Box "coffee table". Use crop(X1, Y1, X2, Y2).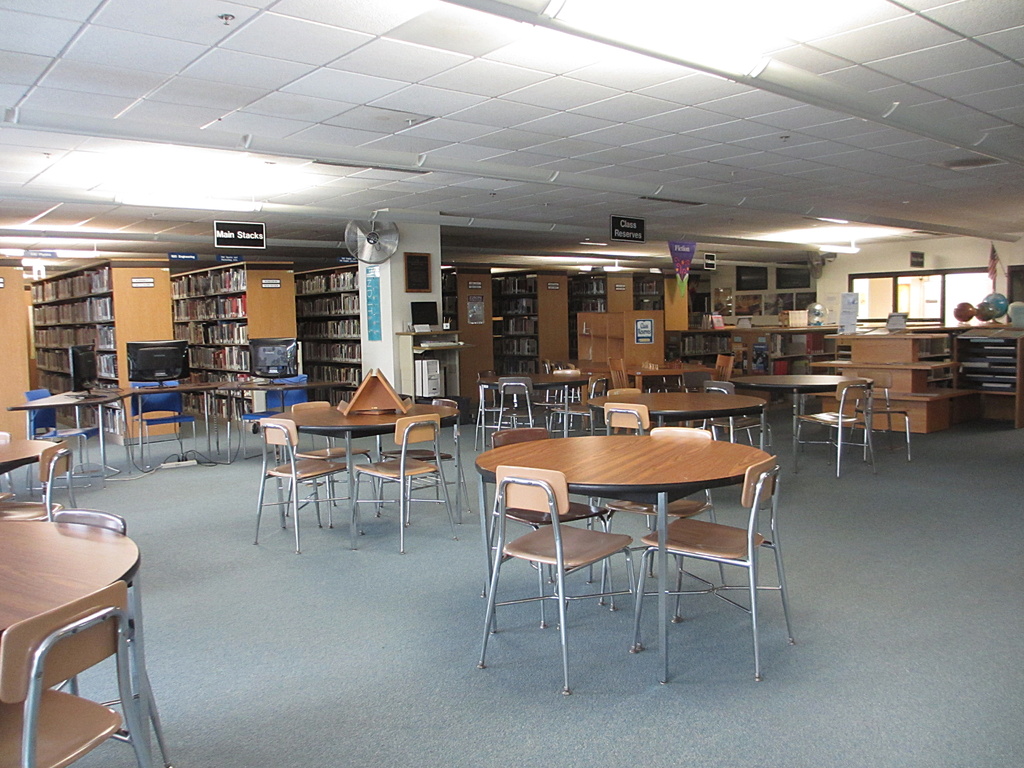
crop(0, 436, 58, 467).
